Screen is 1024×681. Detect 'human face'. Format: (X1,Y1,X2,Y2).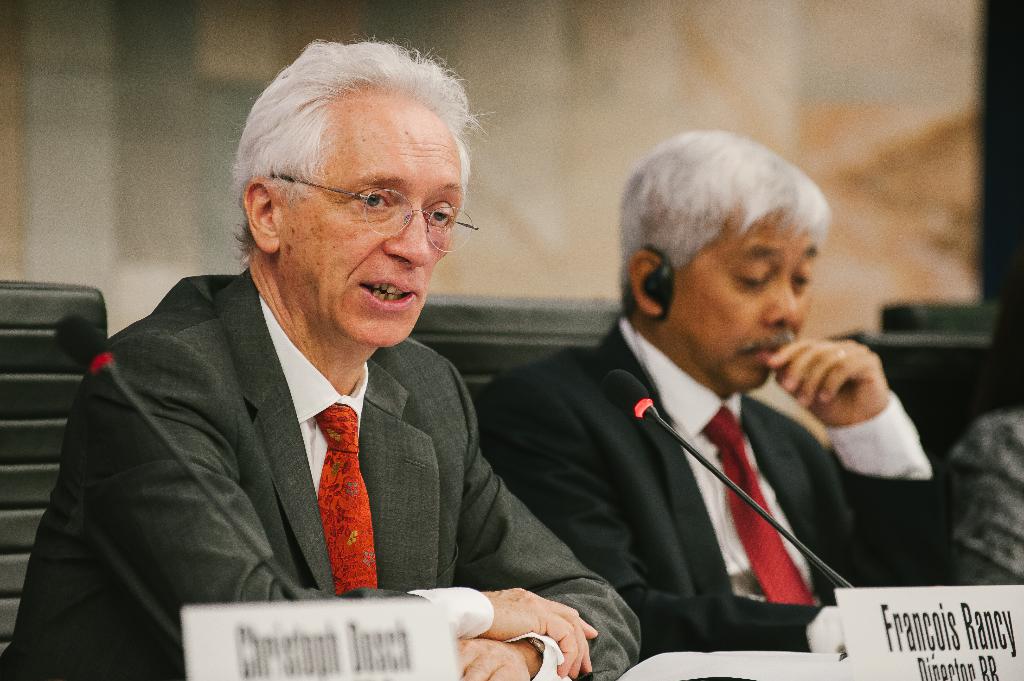
(283,105,464,346).
